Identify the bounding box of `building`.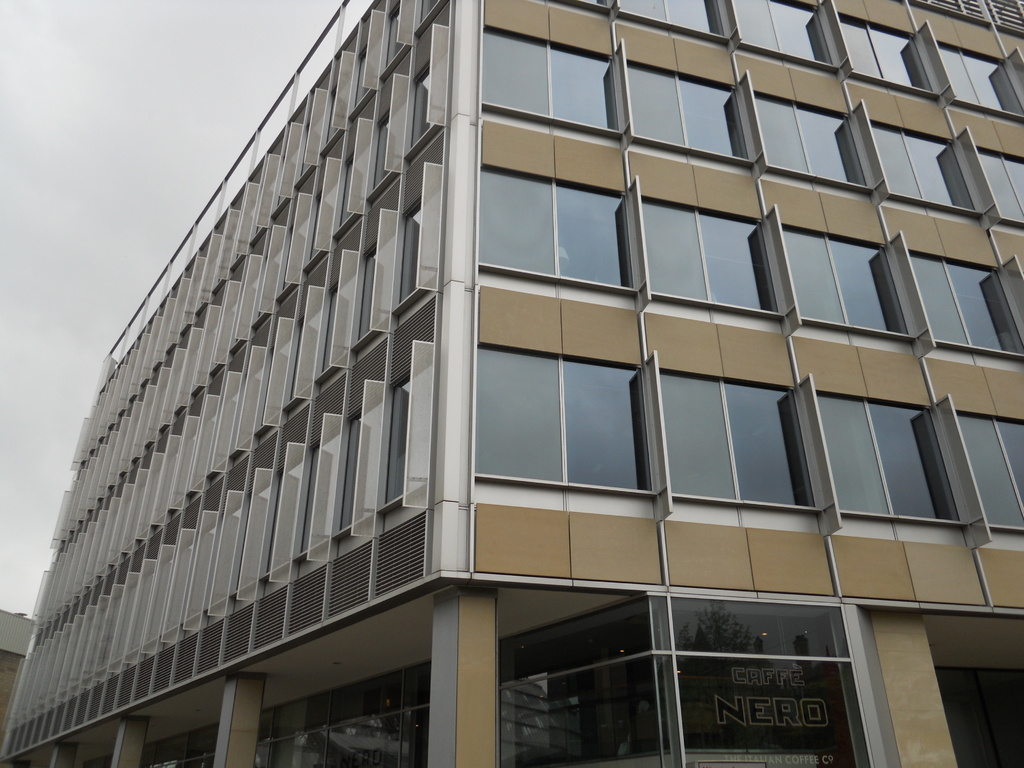
rect(0, 0, 1023, 767).
